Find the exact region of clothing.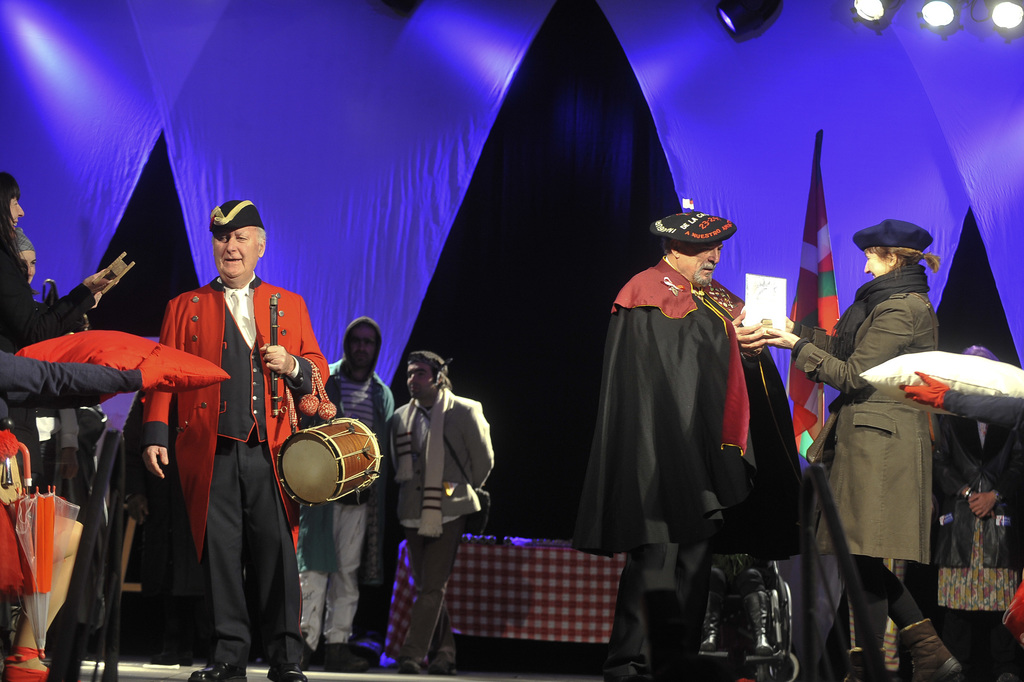
Exact region: [570, 251, 803, 670].
